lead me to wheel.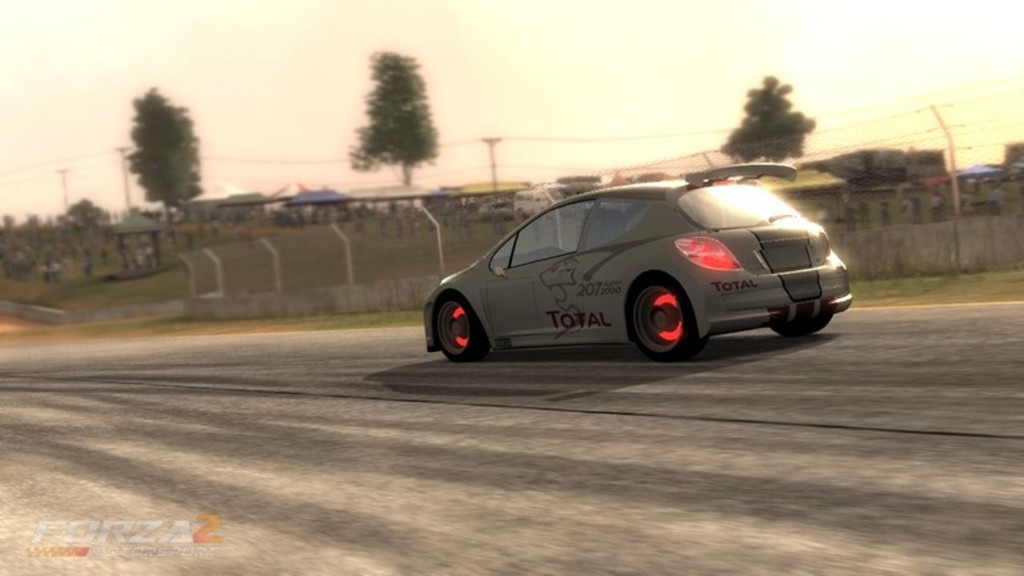
Lead to 768/301/831/339.
